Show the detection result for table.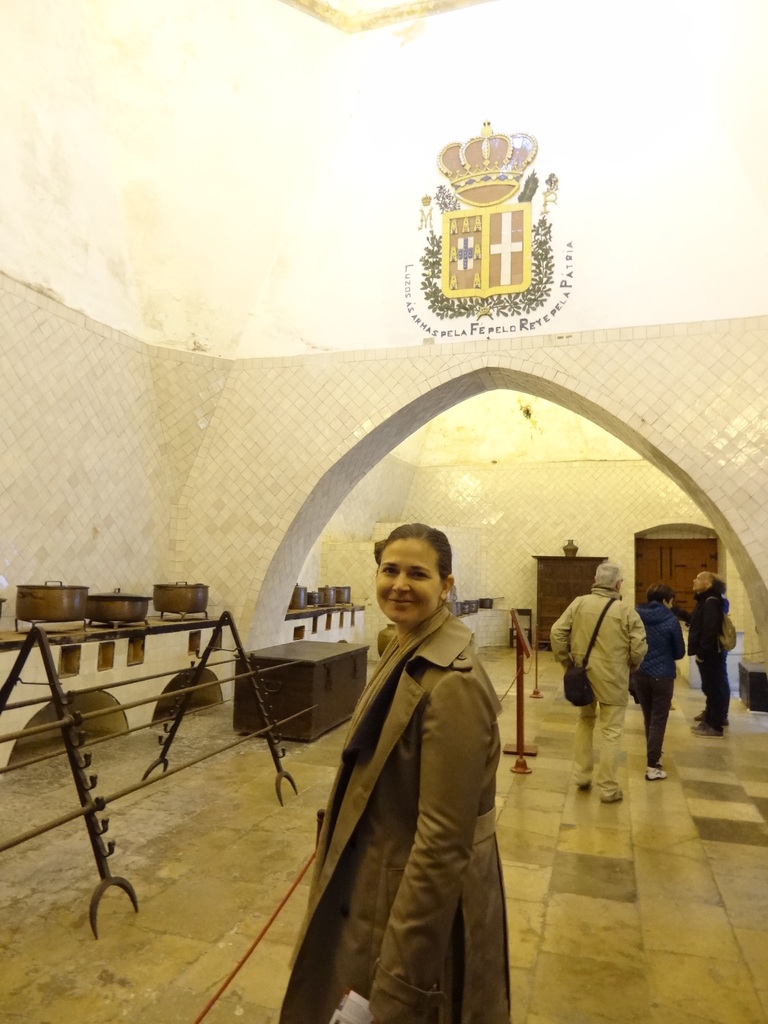
bbox=[0, 605, 299, 940].
